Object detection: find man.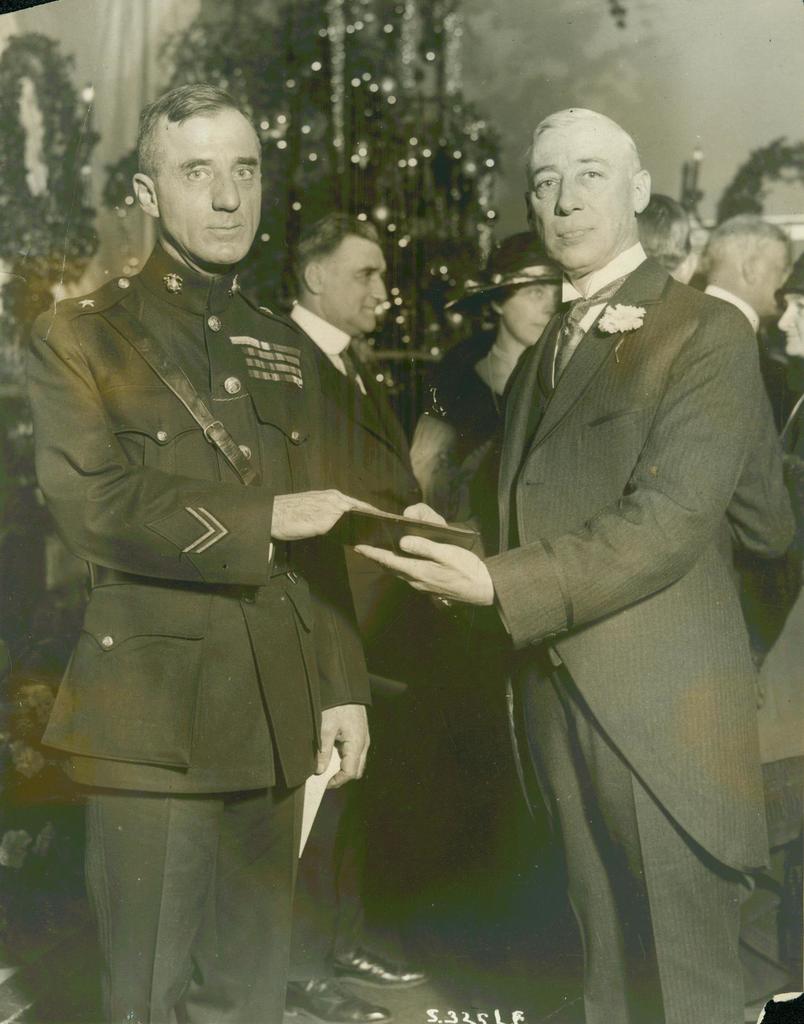
24:83:384:1023.
